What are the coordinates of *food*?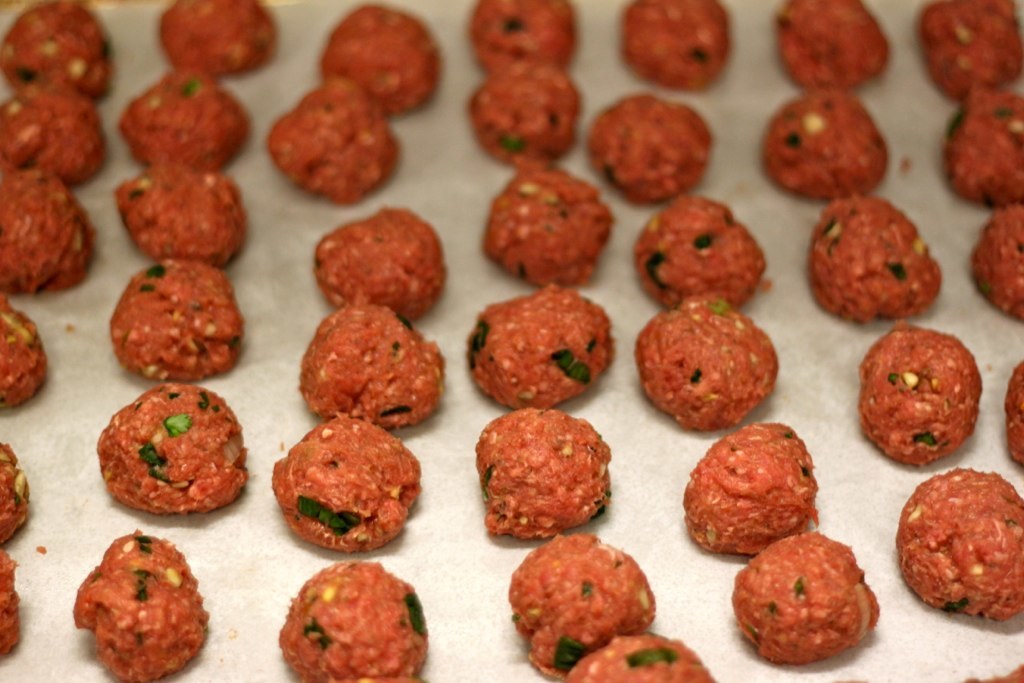
{"left": 856, "top": 326, "right": 986, "bottom": 470}.
